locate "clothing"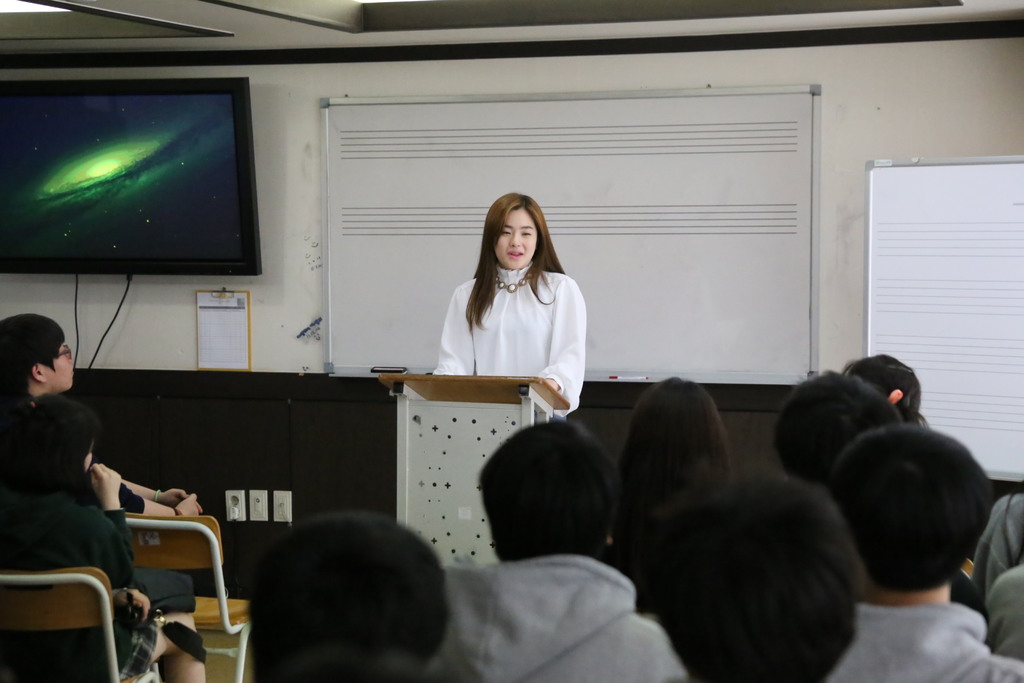
bbox=[0, 481, 164, 682]
